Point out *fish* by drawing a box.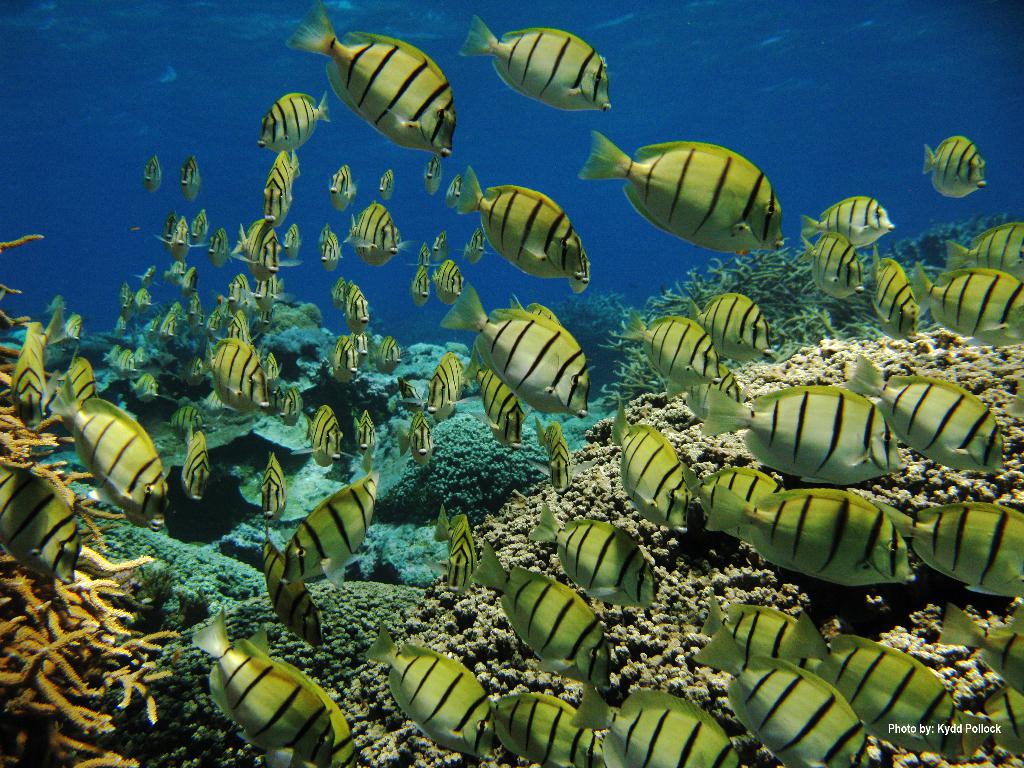
Rect(174, 150, 204, 209).
